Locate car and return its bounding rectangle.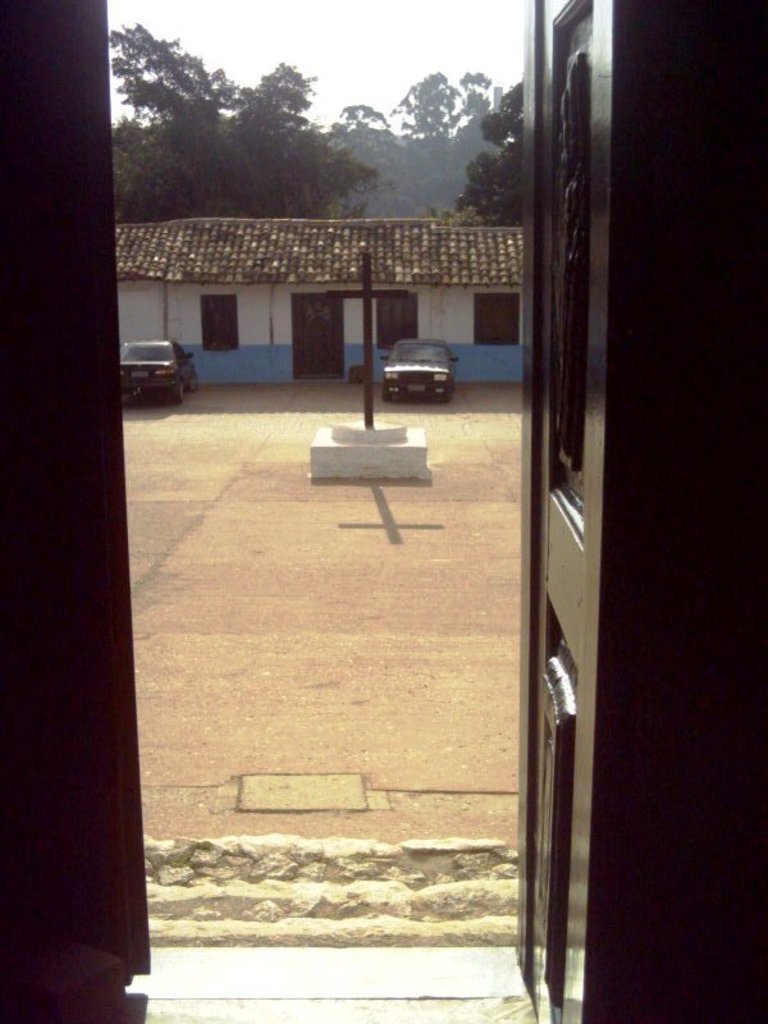
<region>381, 338, 460, 406</region>.
